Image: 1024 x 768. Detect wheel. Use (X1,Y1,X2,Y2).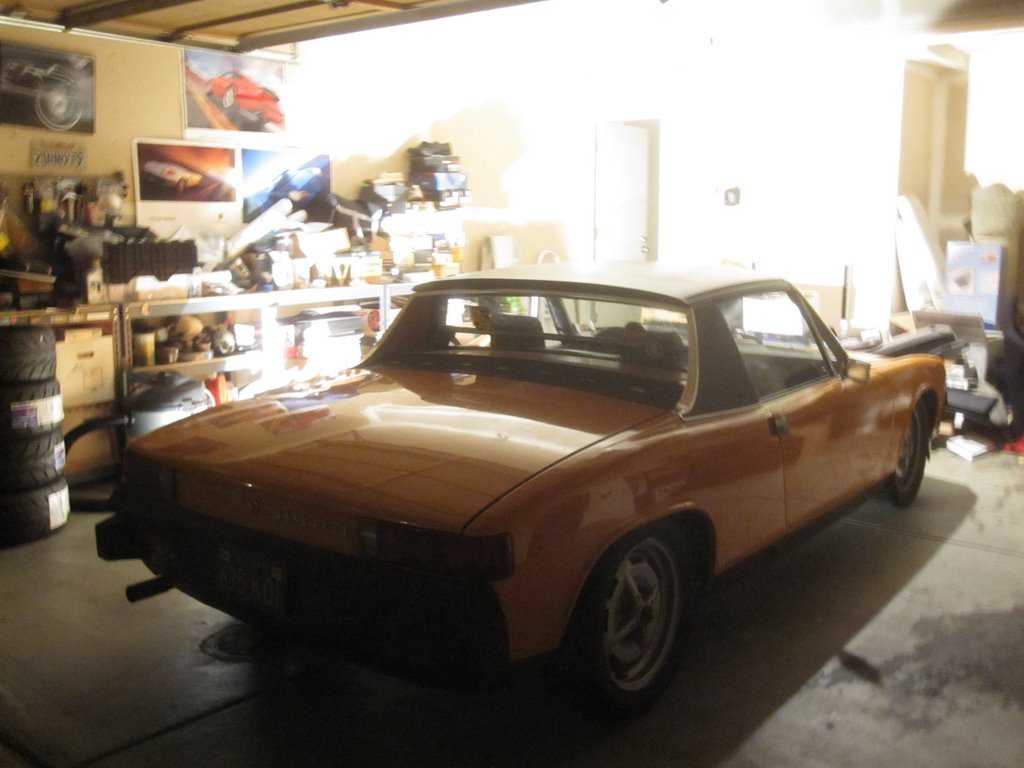
(579,548,682,699).
